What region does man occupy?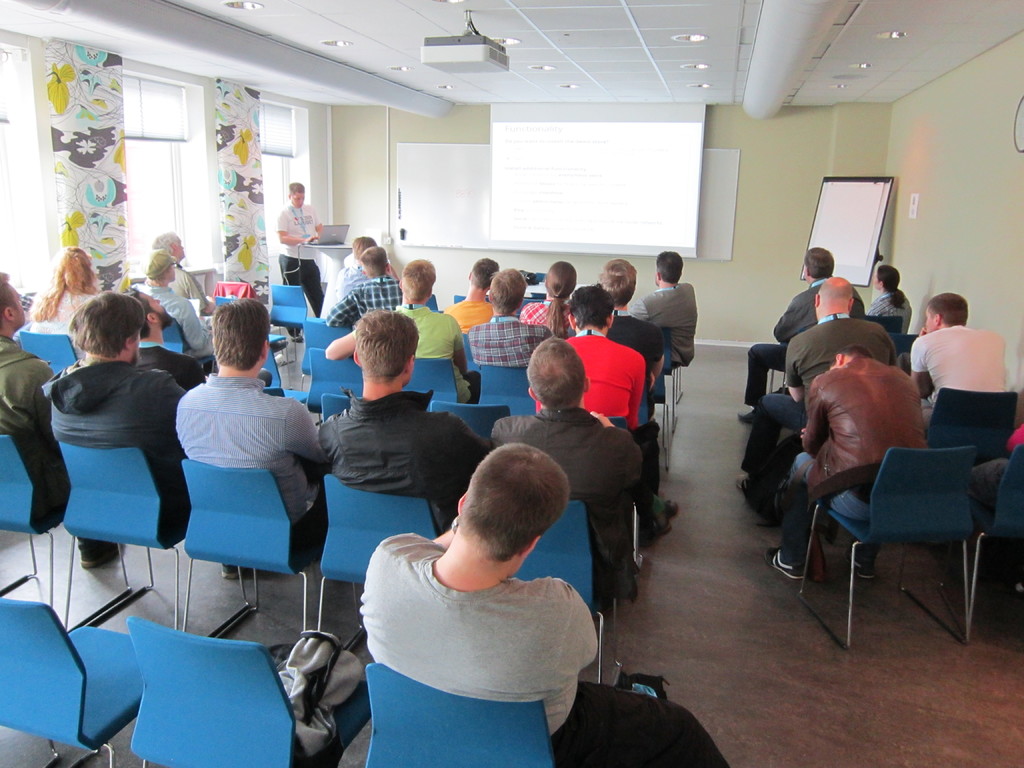
<box>135,248,213,359</box>.
